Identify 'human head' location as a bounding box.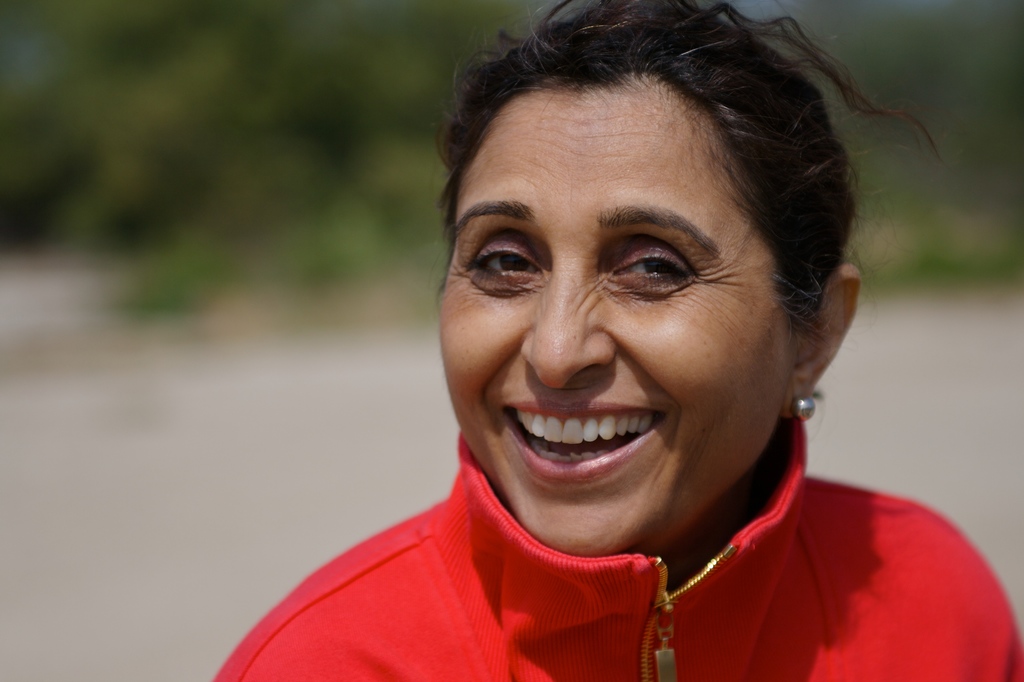
[431,4,865,502].
